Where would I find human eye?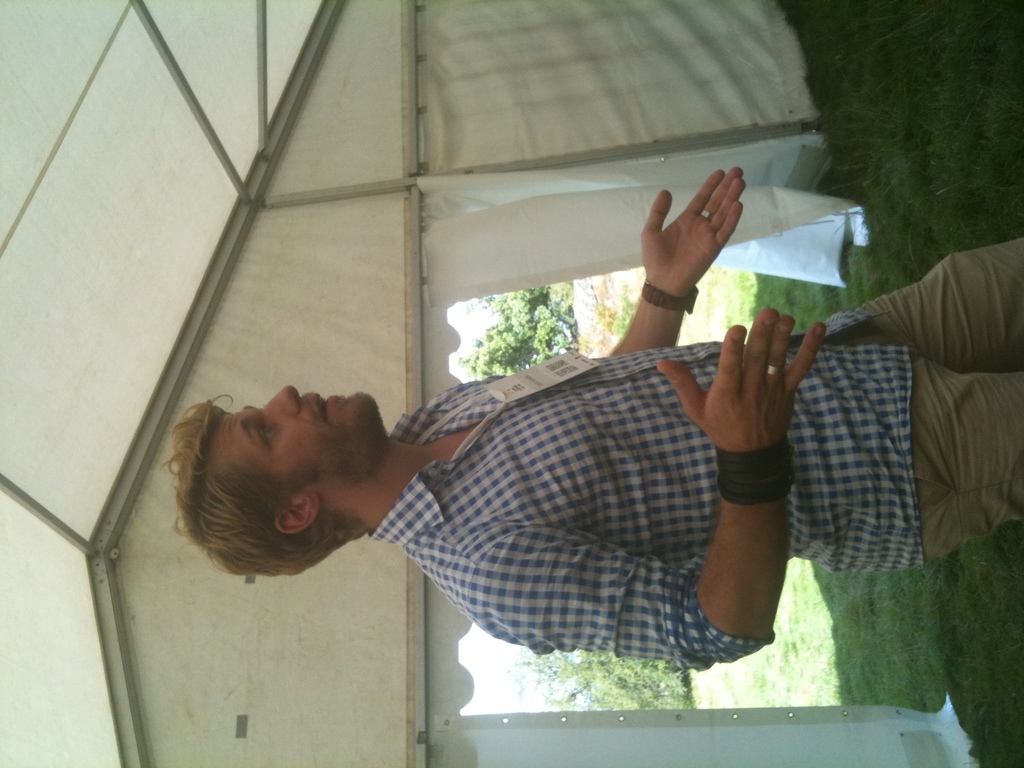
At 253, 422, 273, 446.
